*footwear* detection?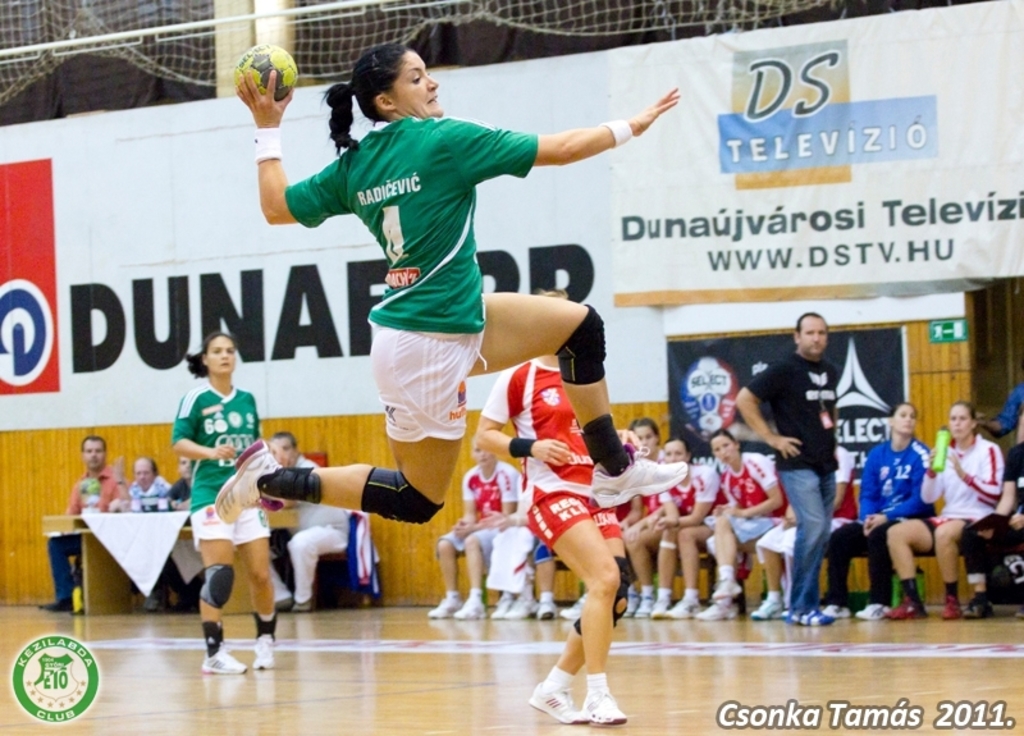
[left=589, top=442, right=689, bottom=507]
